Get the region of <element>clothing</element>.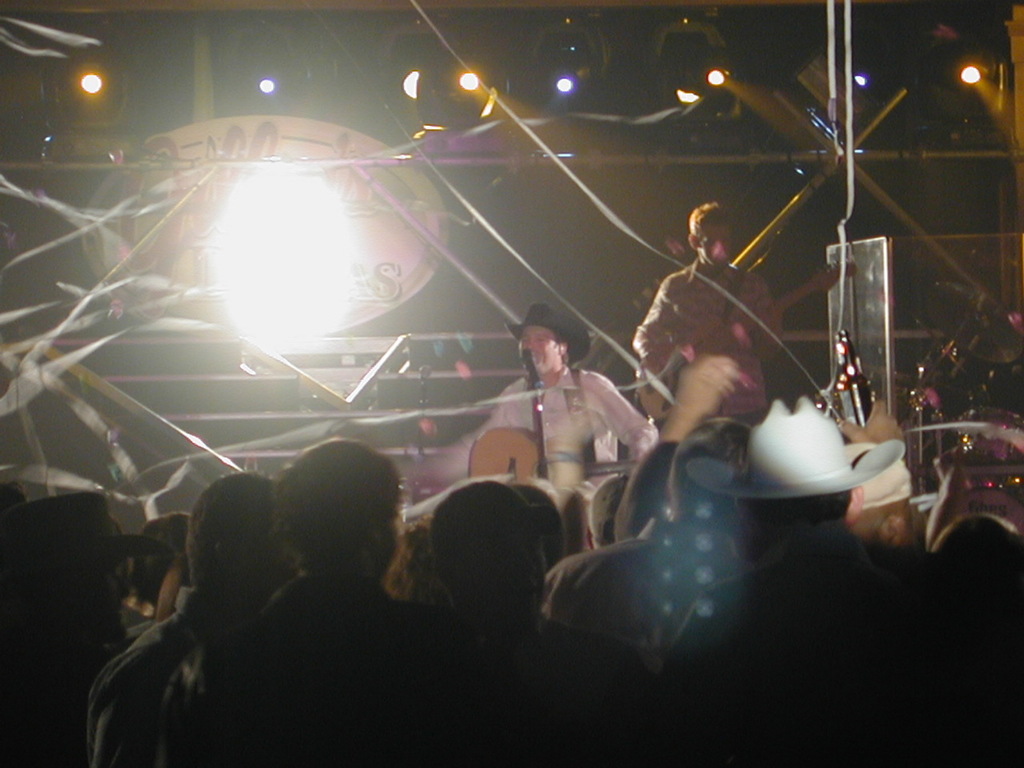
641:212:782:454.
